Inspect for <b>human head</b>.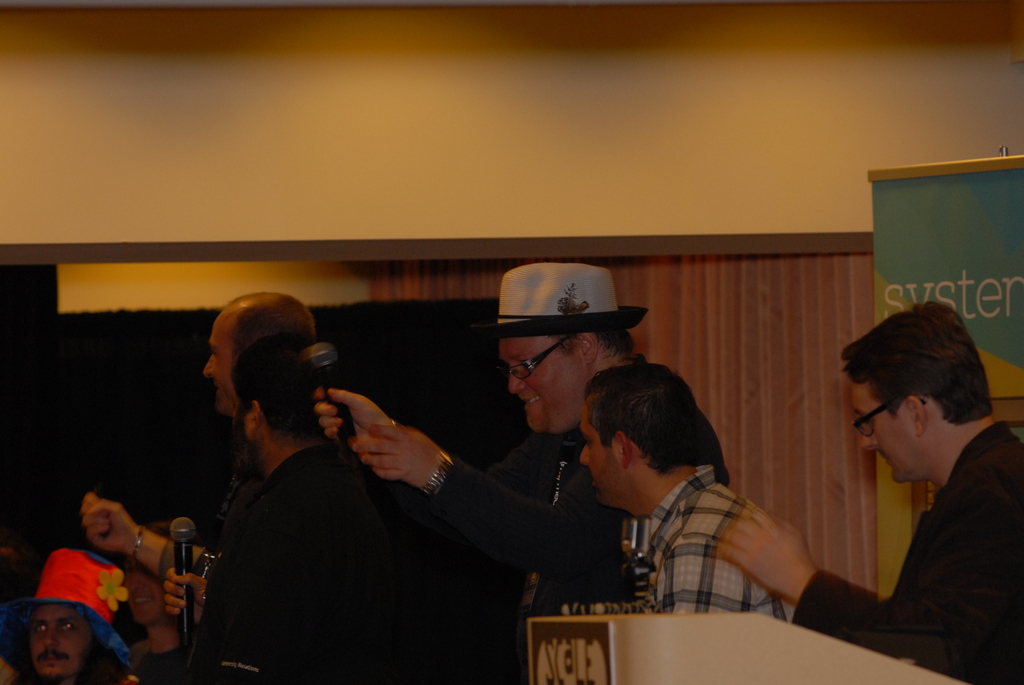
Inspection: Rect(122, 527, 175, 627).
